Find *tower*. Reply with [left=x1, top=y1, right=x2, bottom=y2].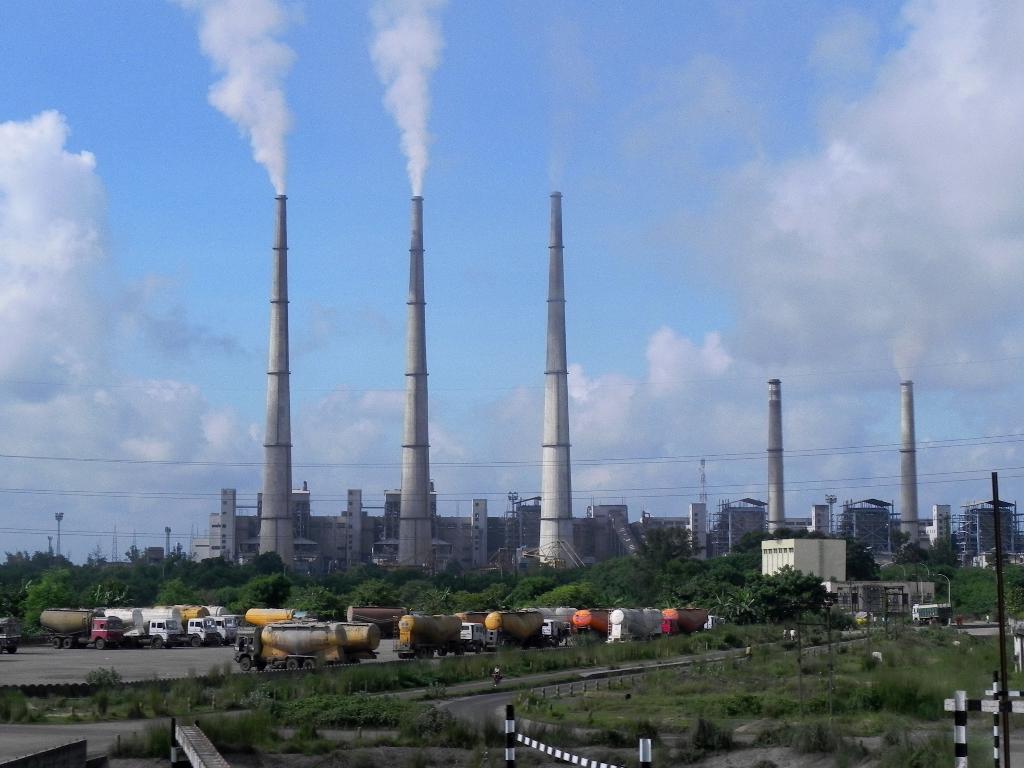
[left=403, top=192, right=440, bottom=588].
